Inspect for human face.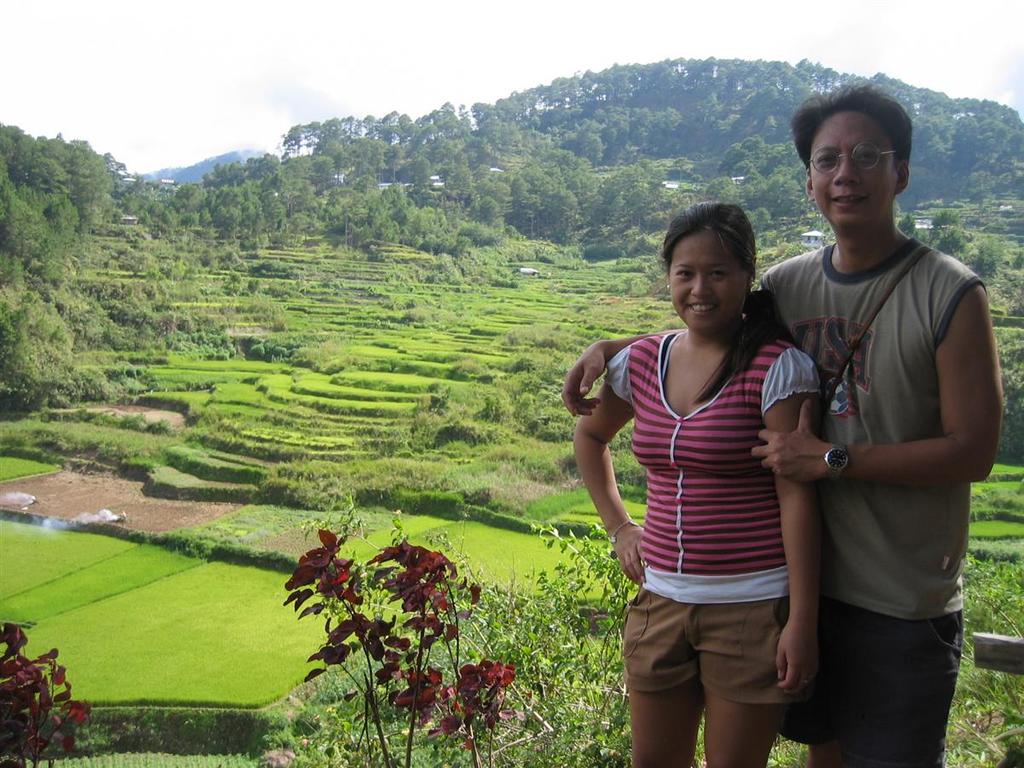
Inspection: box(671, 230, 748, 333).
